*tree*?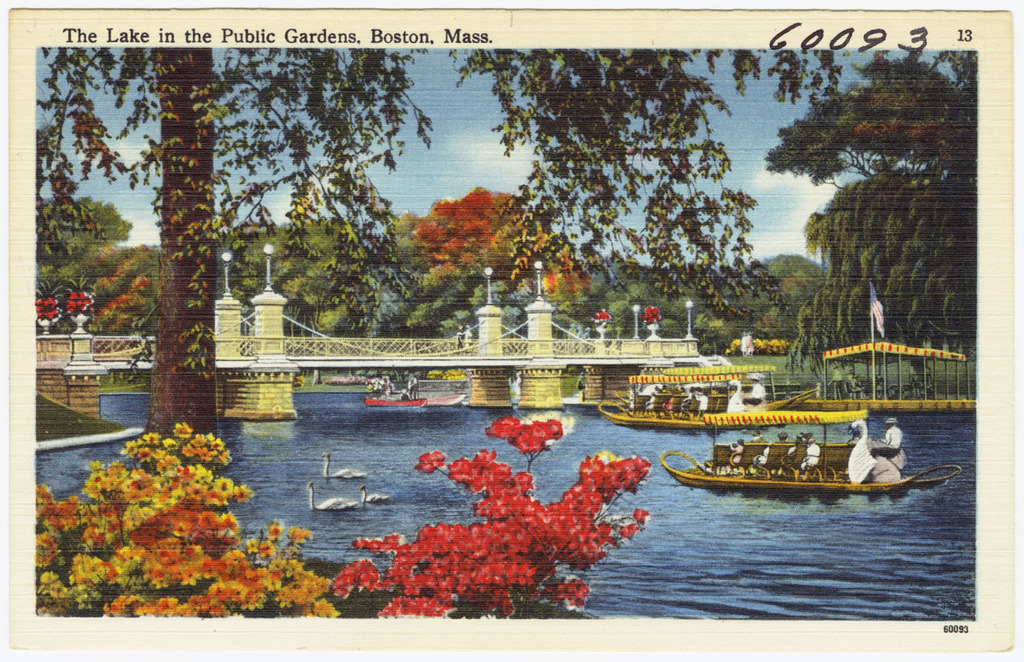
BBox(689, 264, 828, 357)
